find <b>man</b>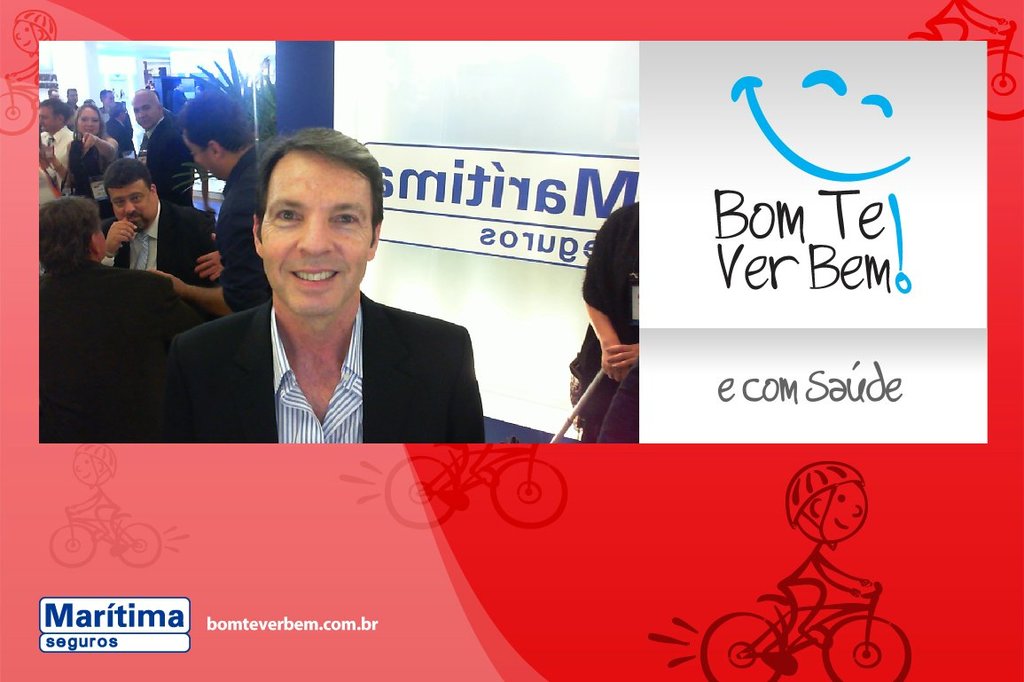
[x1=180, y1=86, x2=276, y2=310]
